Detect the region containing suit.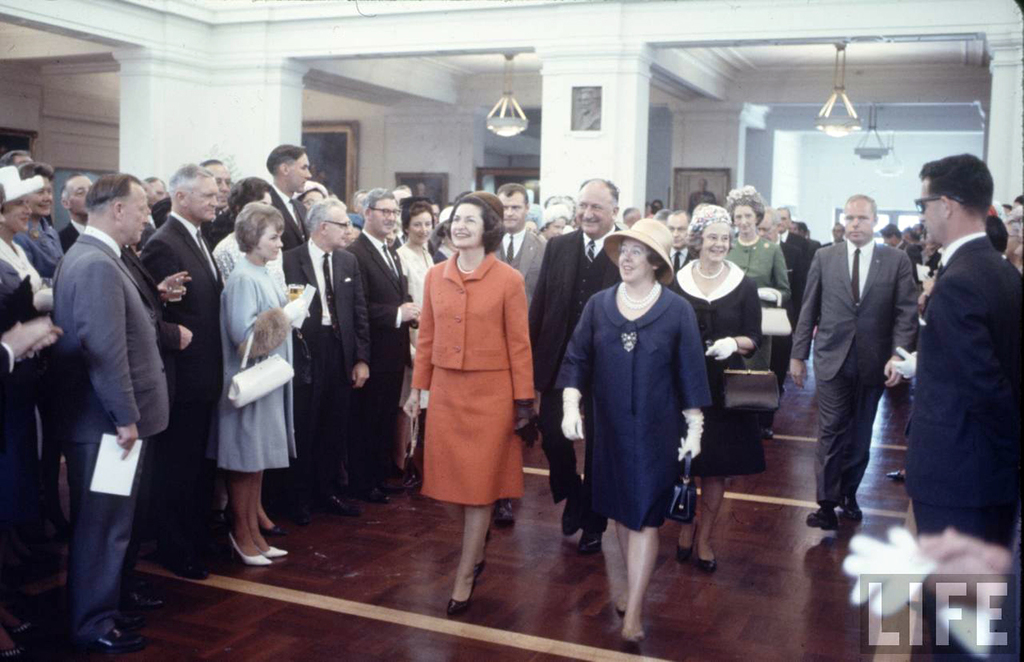
detection(48, 224, 172, 645).
